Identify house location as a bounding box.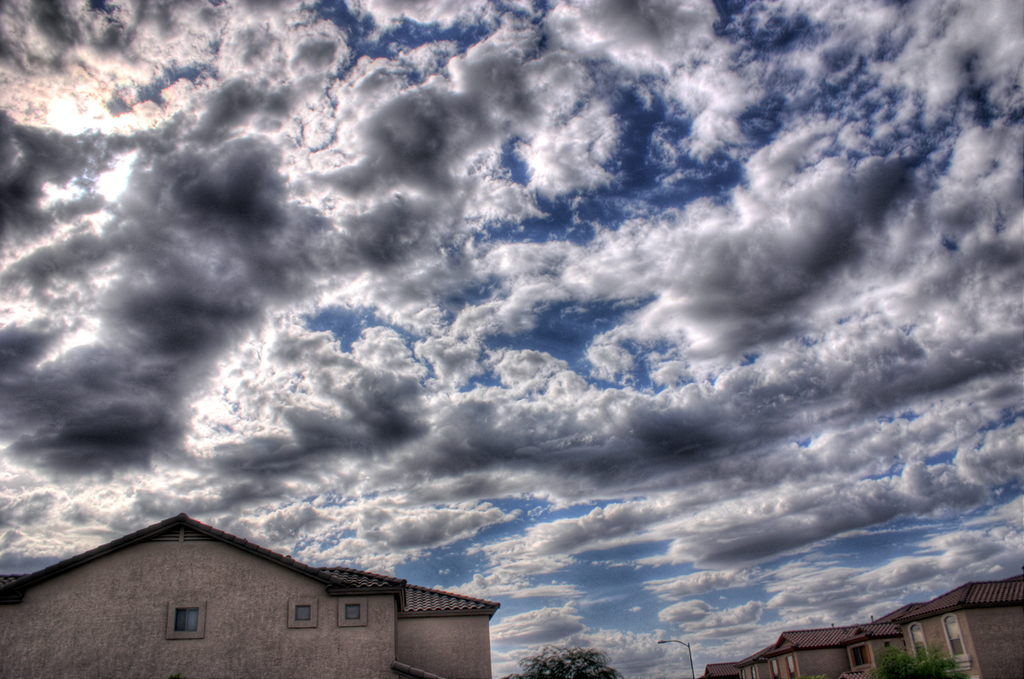
rect(55, 512, 474, 678).
